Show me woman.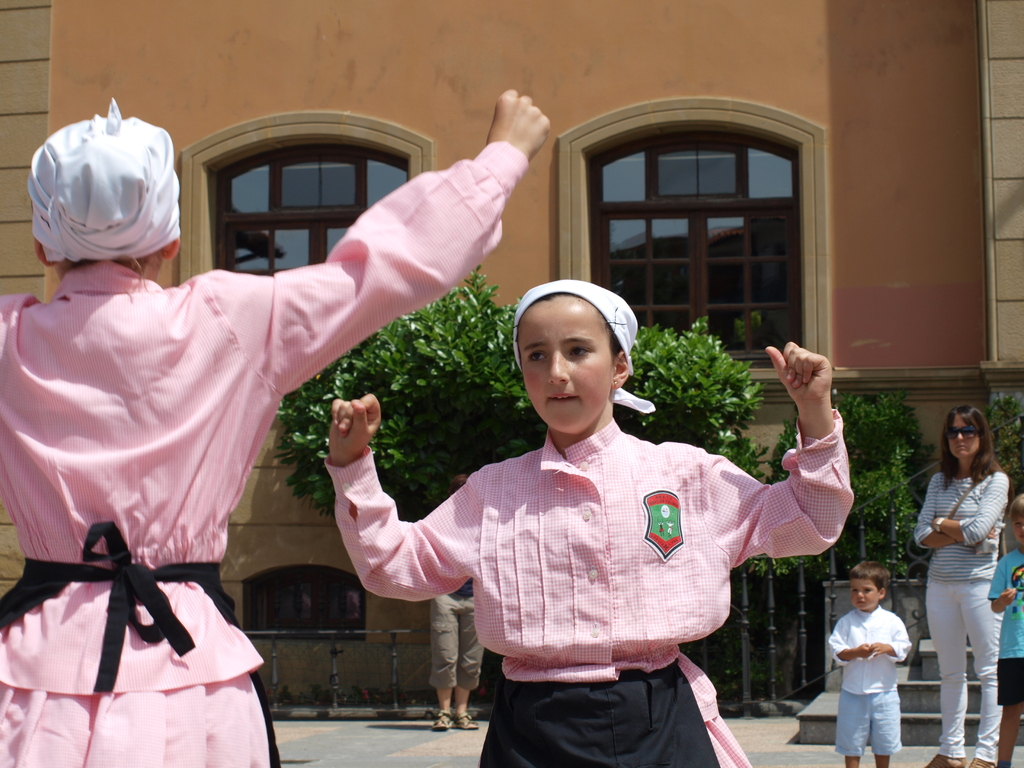
woman is here: x1=916, y1=390, x2=1014, y2=726.
